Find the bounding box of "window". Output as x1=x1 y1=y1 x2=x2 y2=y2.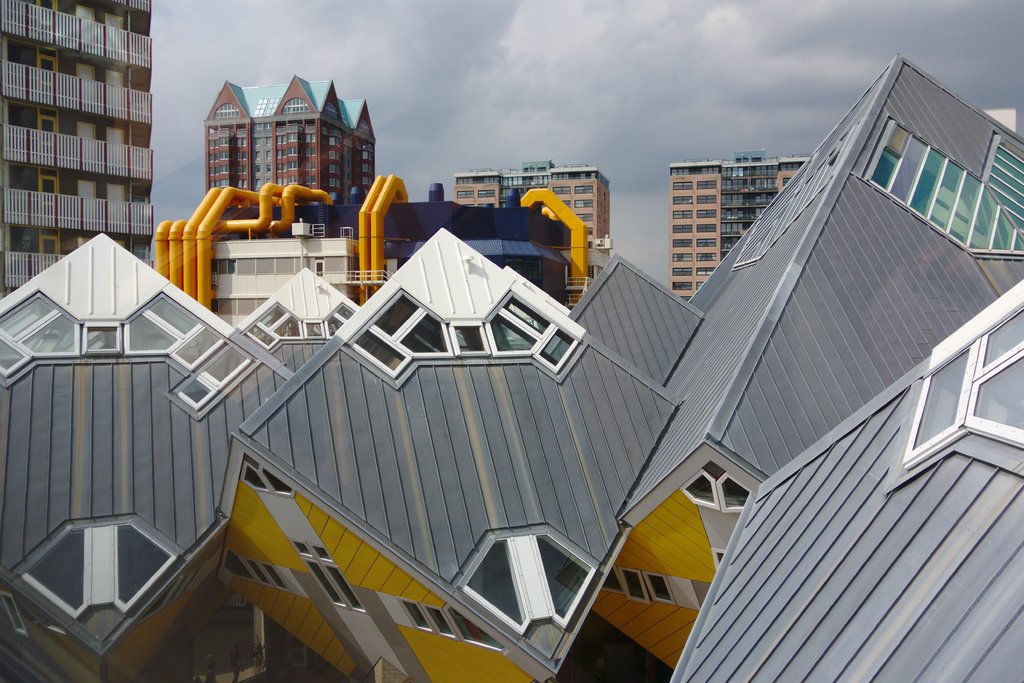
x1=401 y1=597 x2=459 y2=645.
